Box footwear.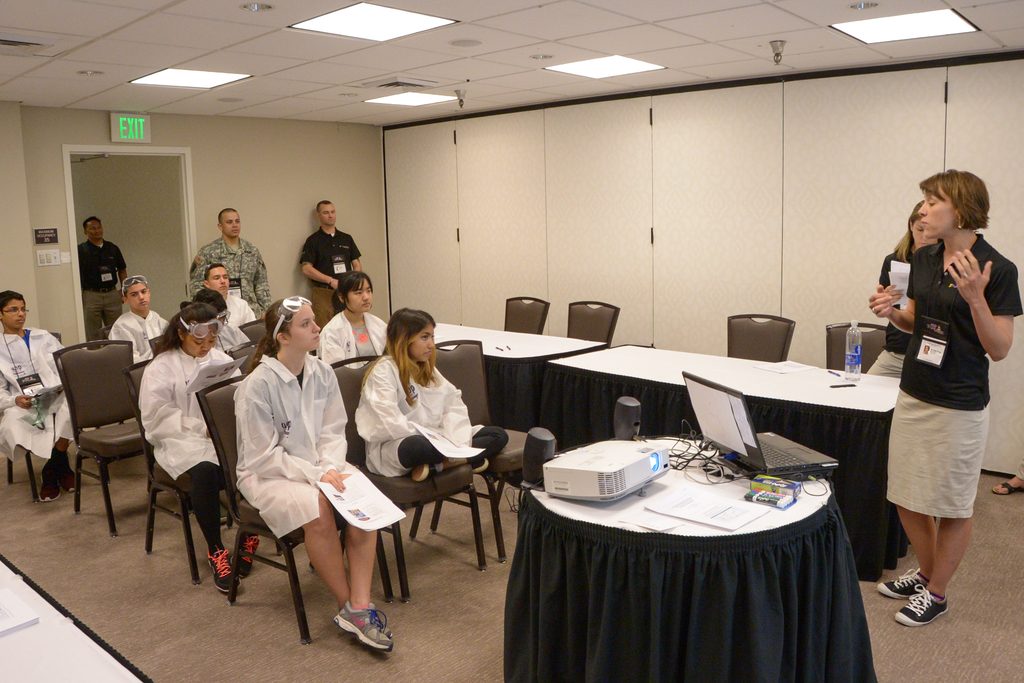
select_region(874, 567, 924, 597).
